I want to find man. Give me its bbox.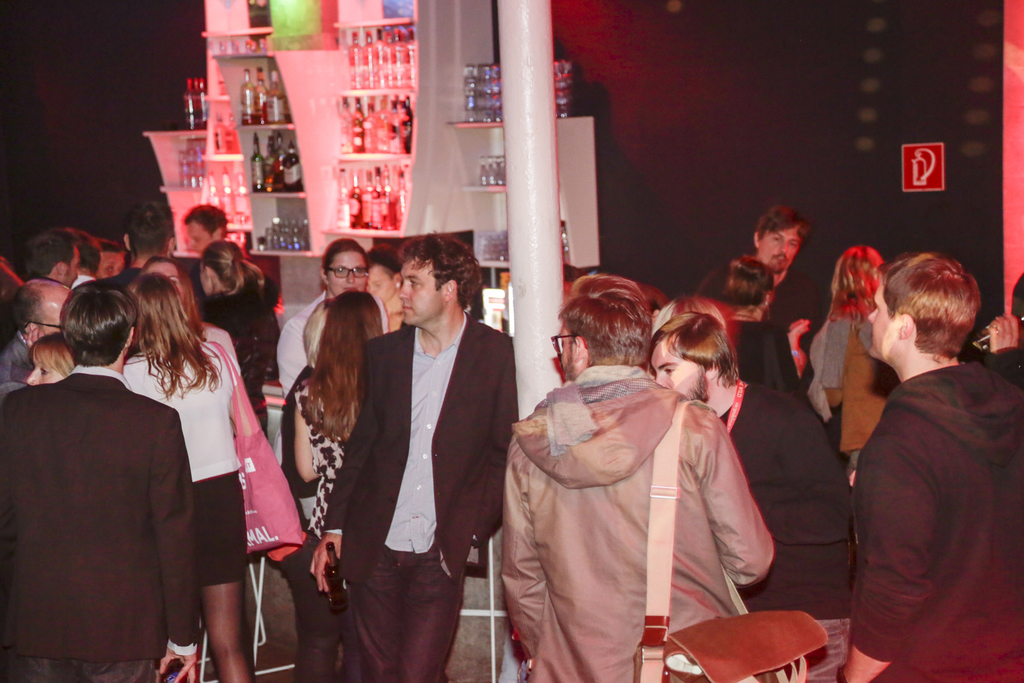
select_region(511, 275, 781, 682).
